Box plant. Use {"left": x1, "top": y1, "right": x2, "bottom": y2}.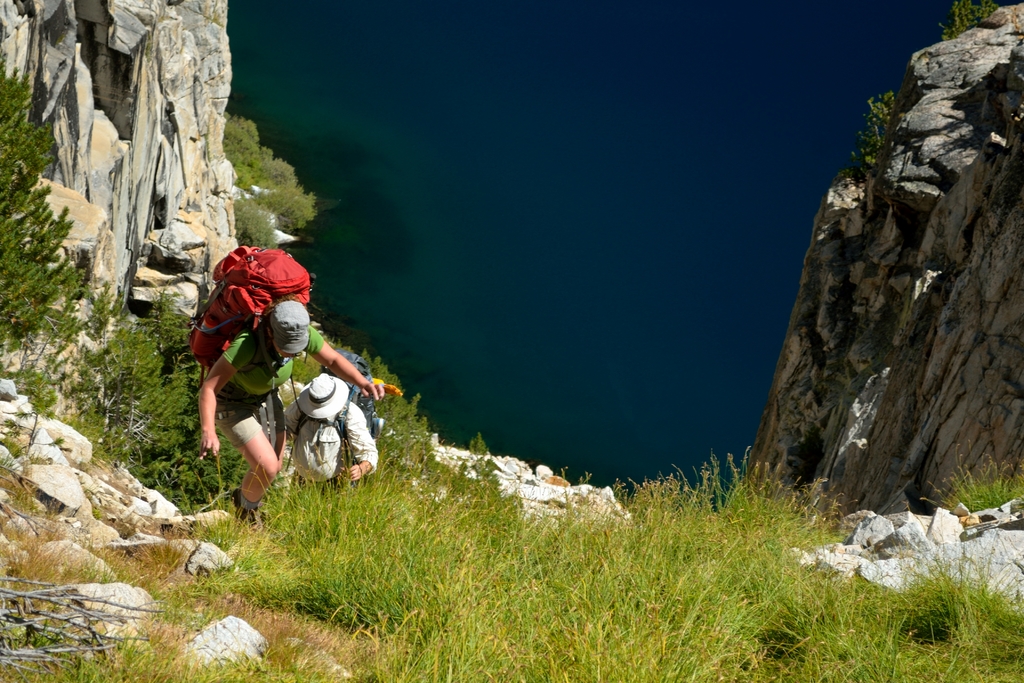
{"left": 145, "top": 561, "right": 223, "bottom": 629}.
